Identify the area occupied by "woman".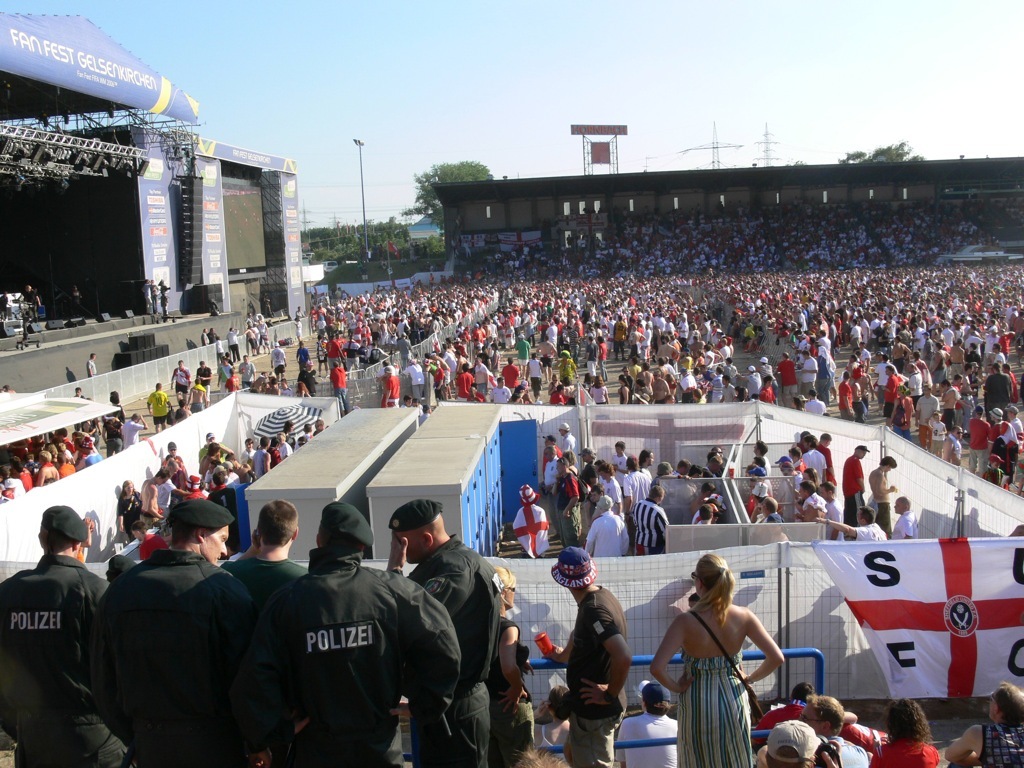
Area: [132,524,167,561].
